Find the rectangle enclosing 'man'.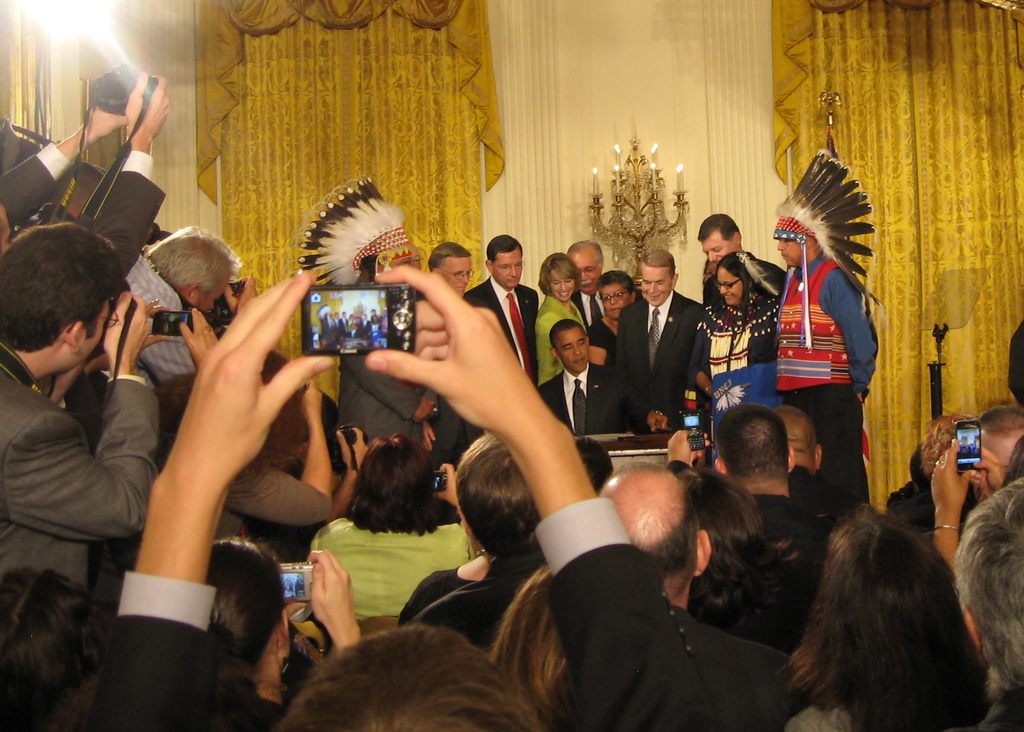
region(411, 242, 488, 467).
